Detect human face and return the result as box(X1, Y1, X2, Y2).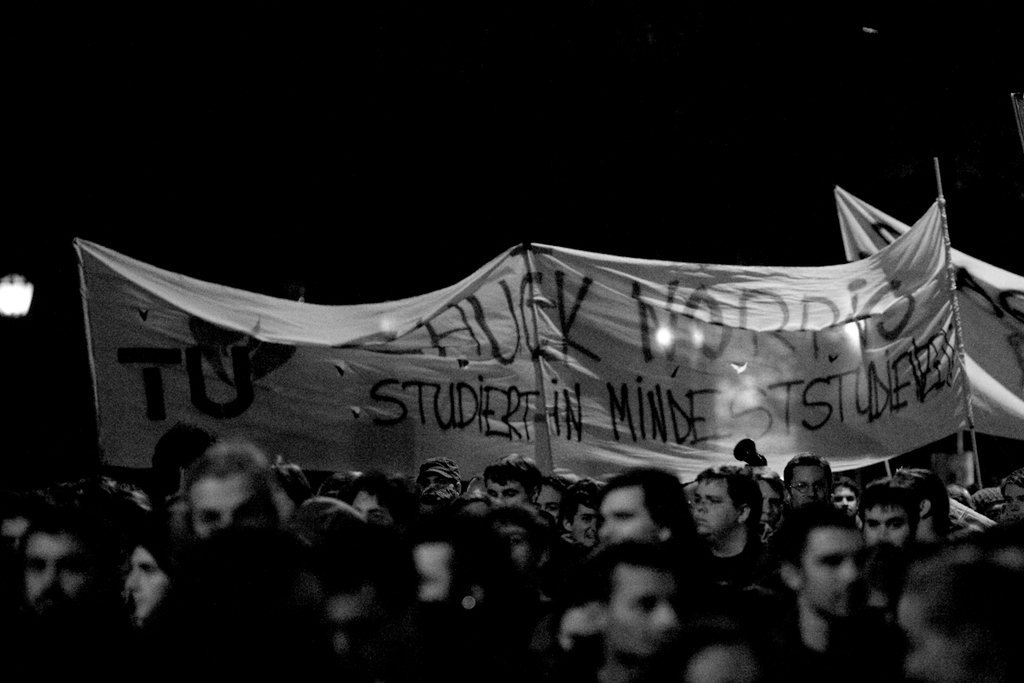
box(604, 493, 658, 546).
